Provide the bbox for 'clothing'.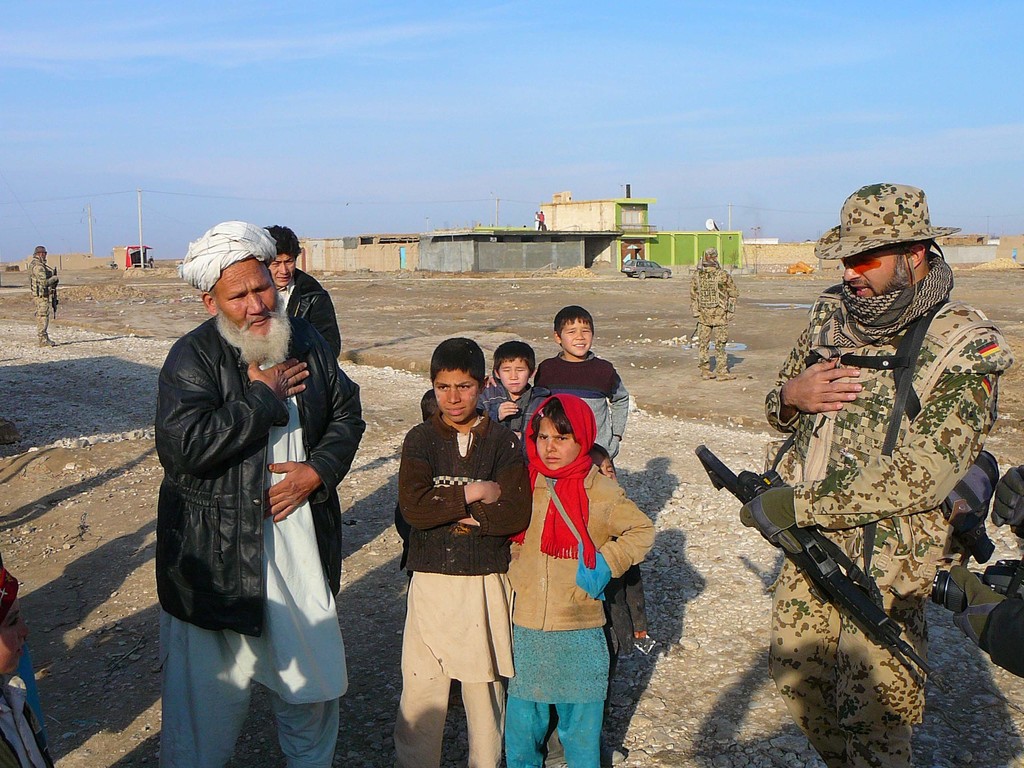
497/458/653/767.
